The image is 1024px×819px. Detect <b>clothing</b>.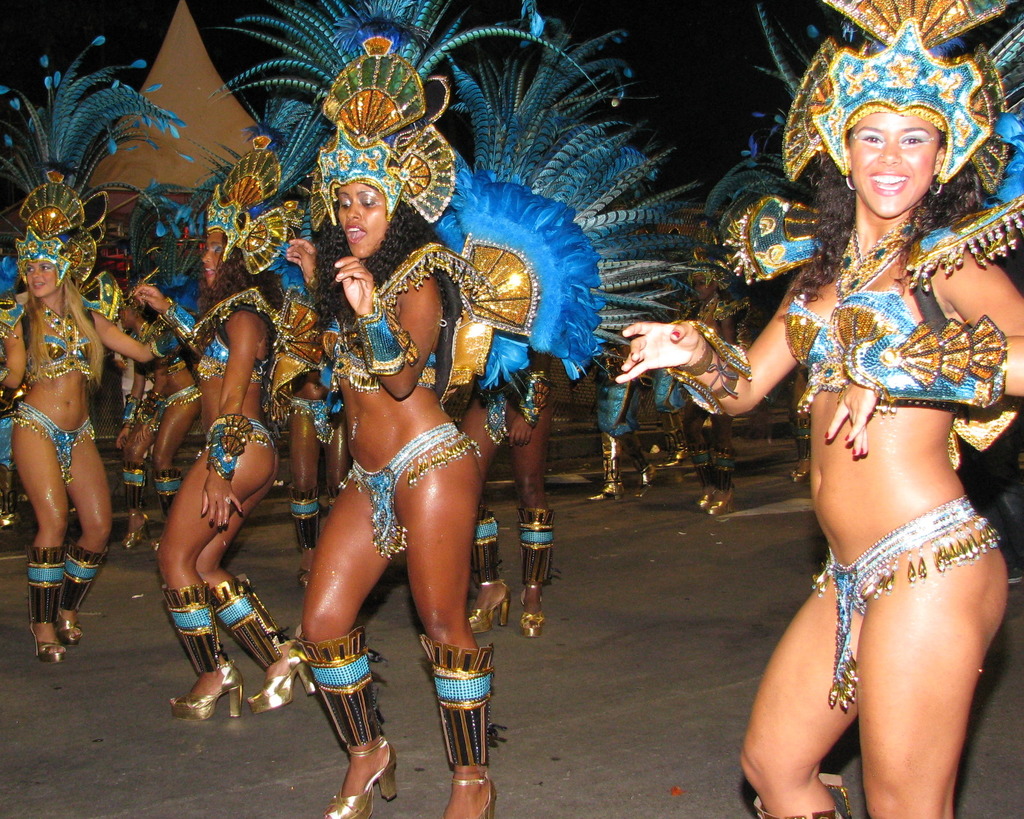
Detection: rect(782, 276, 1009, 395).
